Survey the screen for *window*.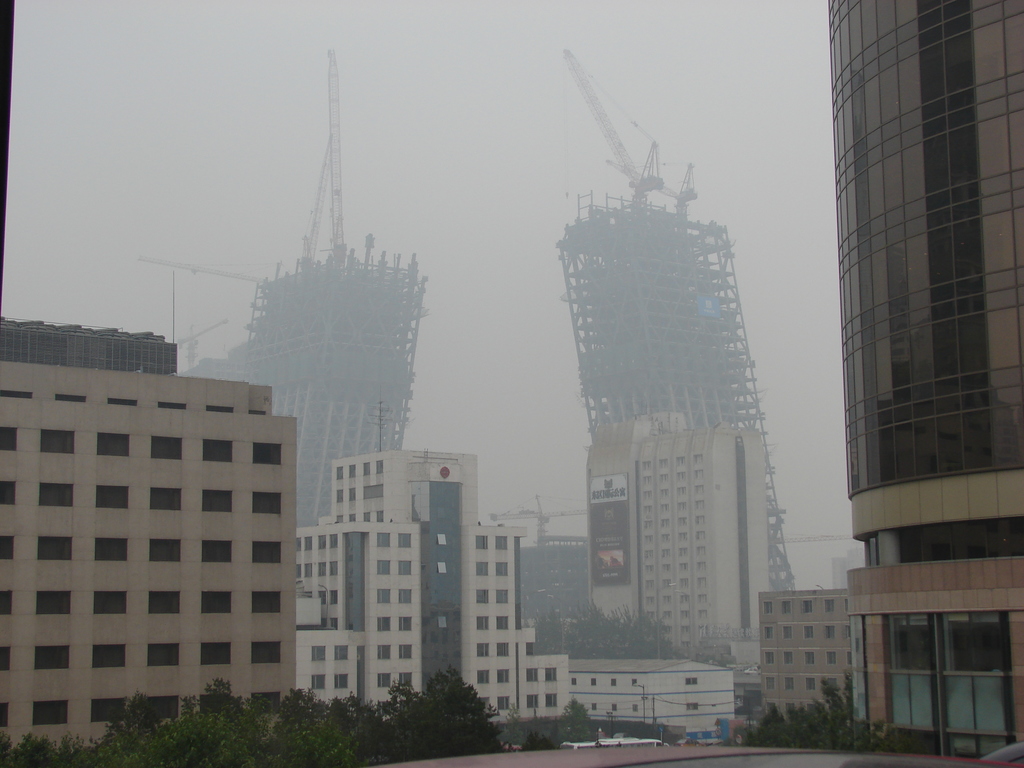
Survey found: region(377, 531, 390, 548).
